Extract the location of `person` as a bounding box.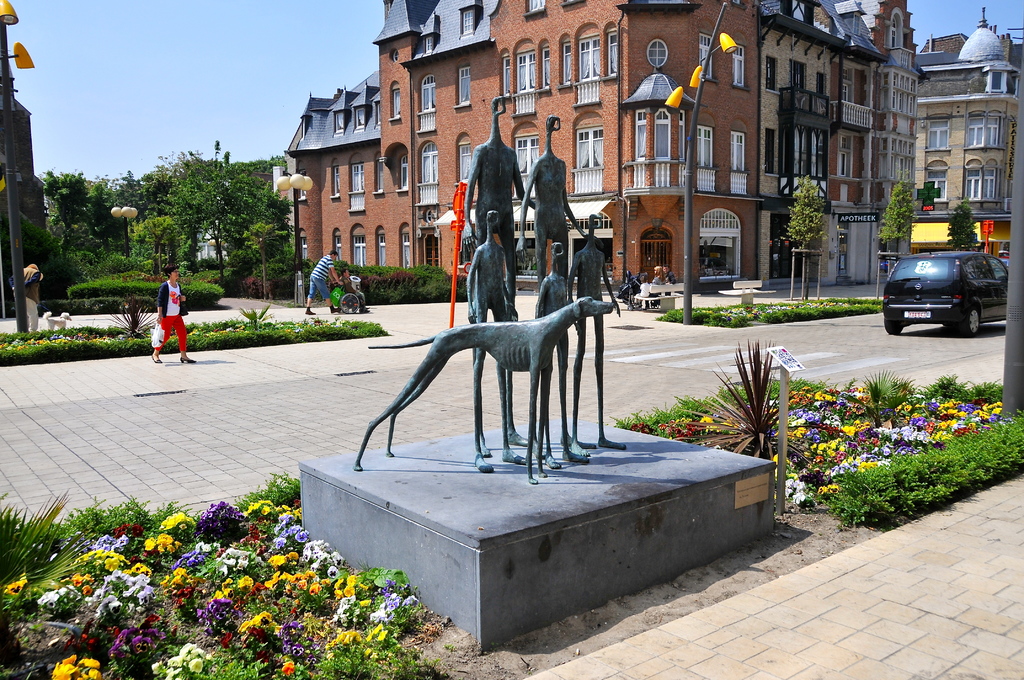
(12,263,44,330).
